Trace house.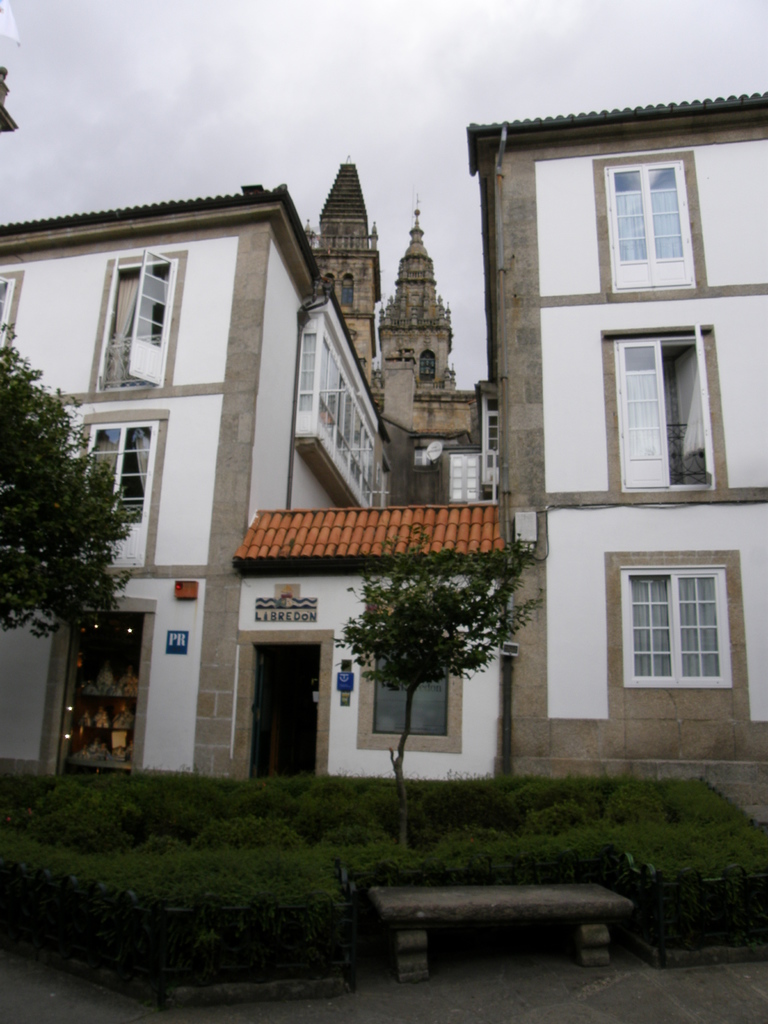
Traced to [381,83,767,796].
